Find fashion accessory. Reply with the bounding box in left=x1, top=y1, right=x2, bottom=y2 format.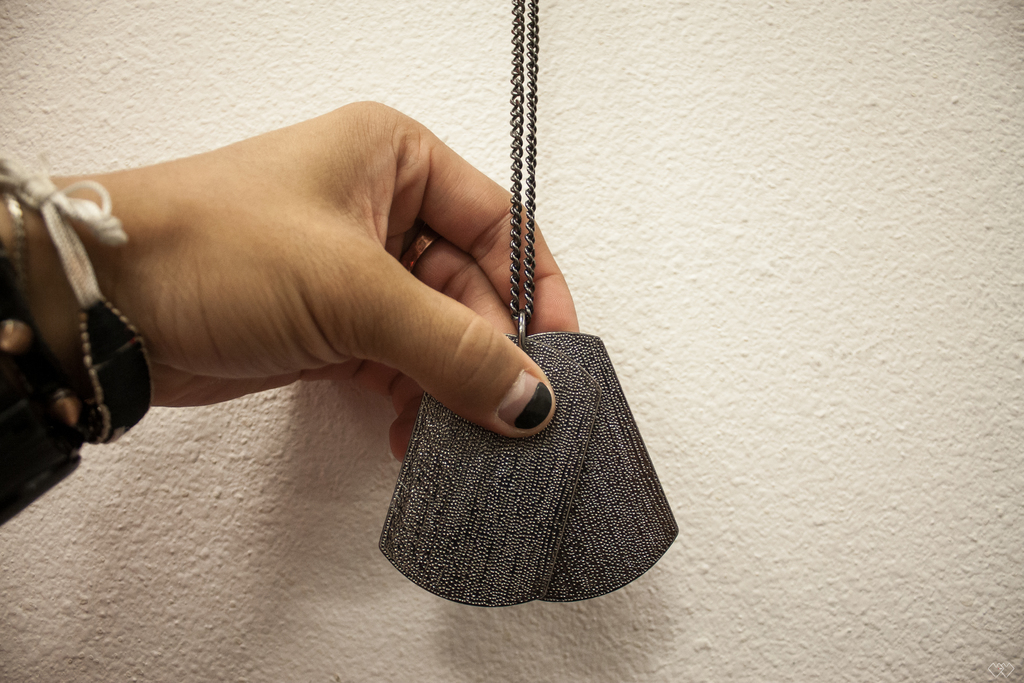
left=374, top=0, right=679, bottom=609.
